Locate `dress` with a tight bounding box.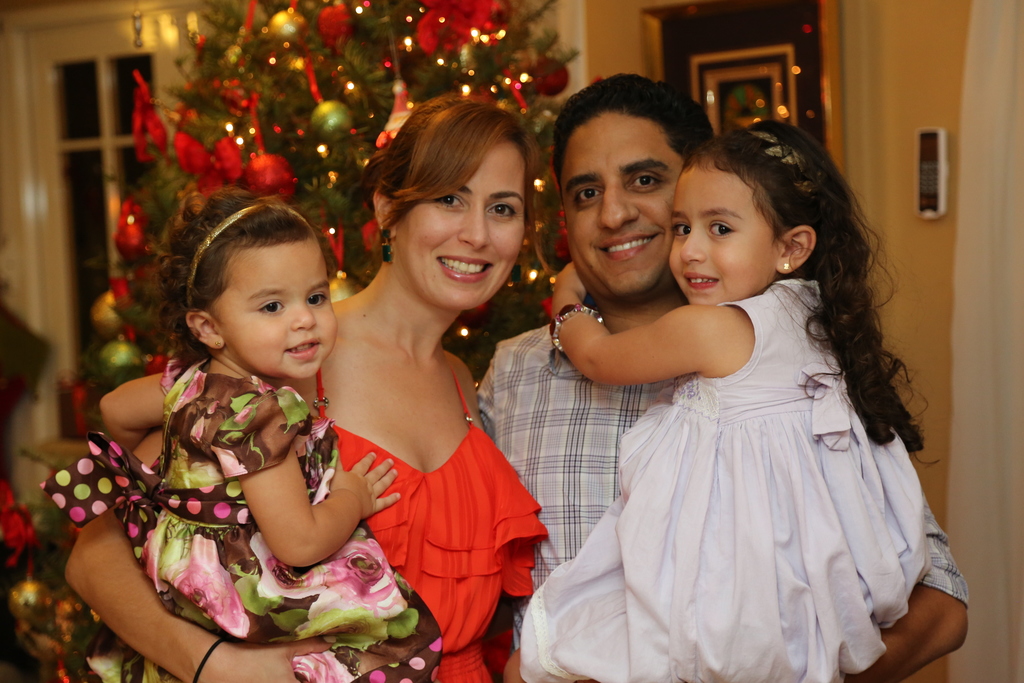
518,278,925,682.
